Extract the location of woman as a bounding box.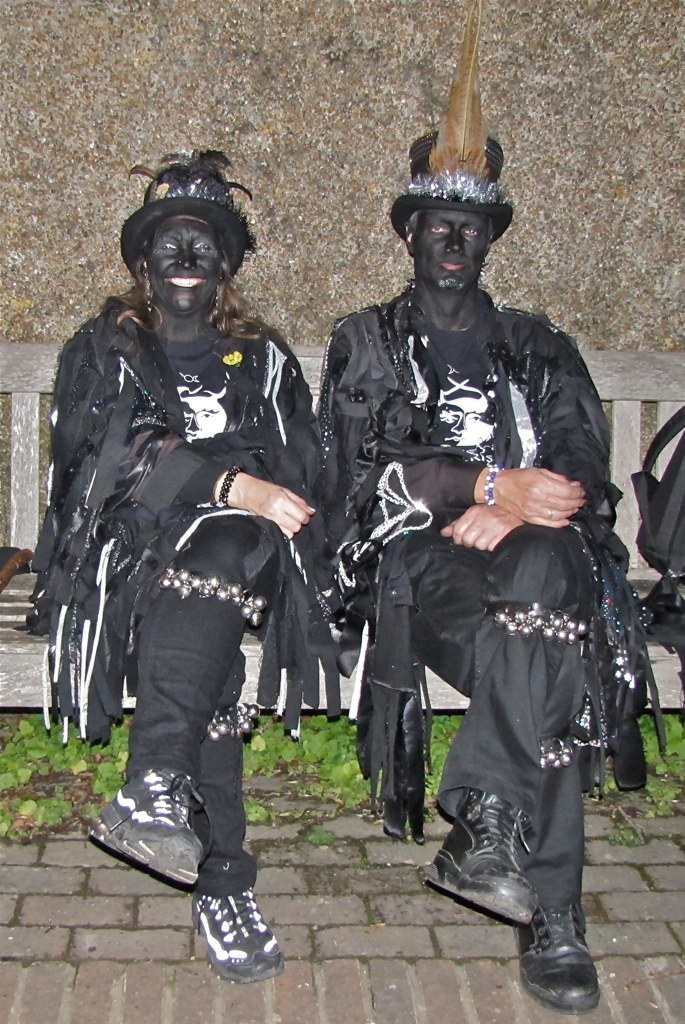
44/137/340/961.
